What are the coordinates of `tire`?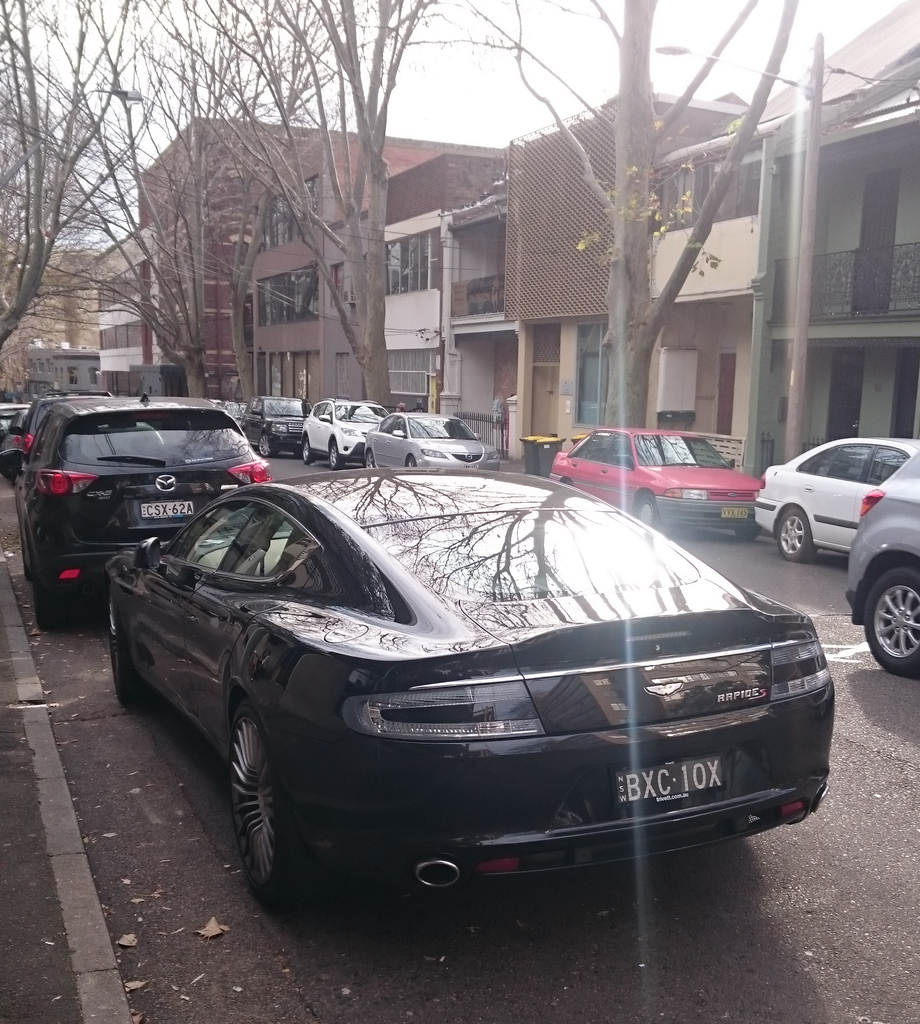
Rect(408, 454, 420, 468).
